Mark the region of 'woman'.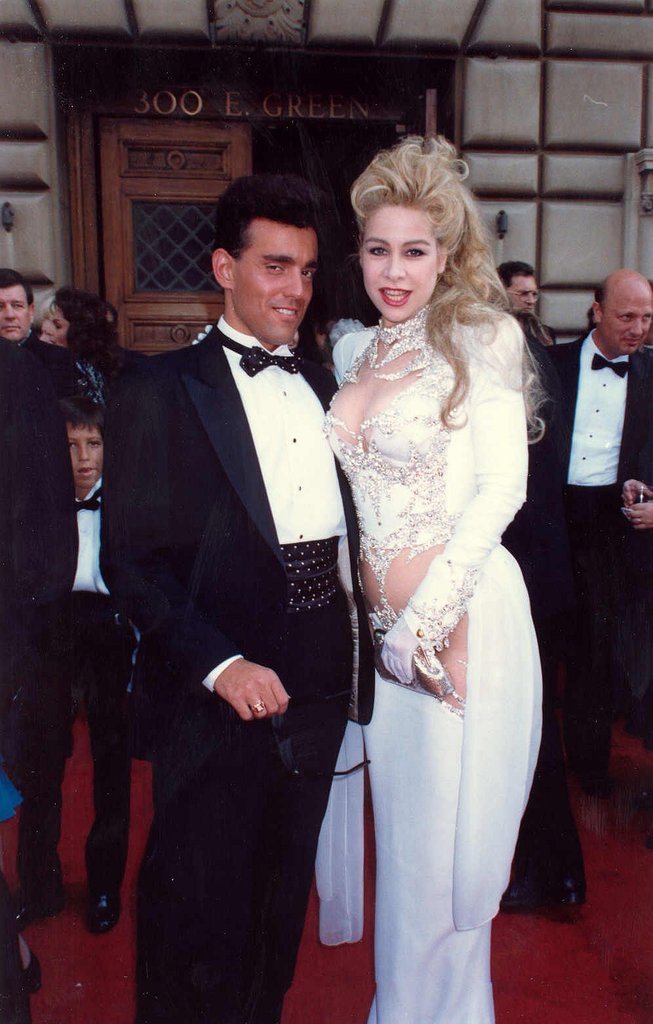
Region: crop(305, 110, 555, 1023).
